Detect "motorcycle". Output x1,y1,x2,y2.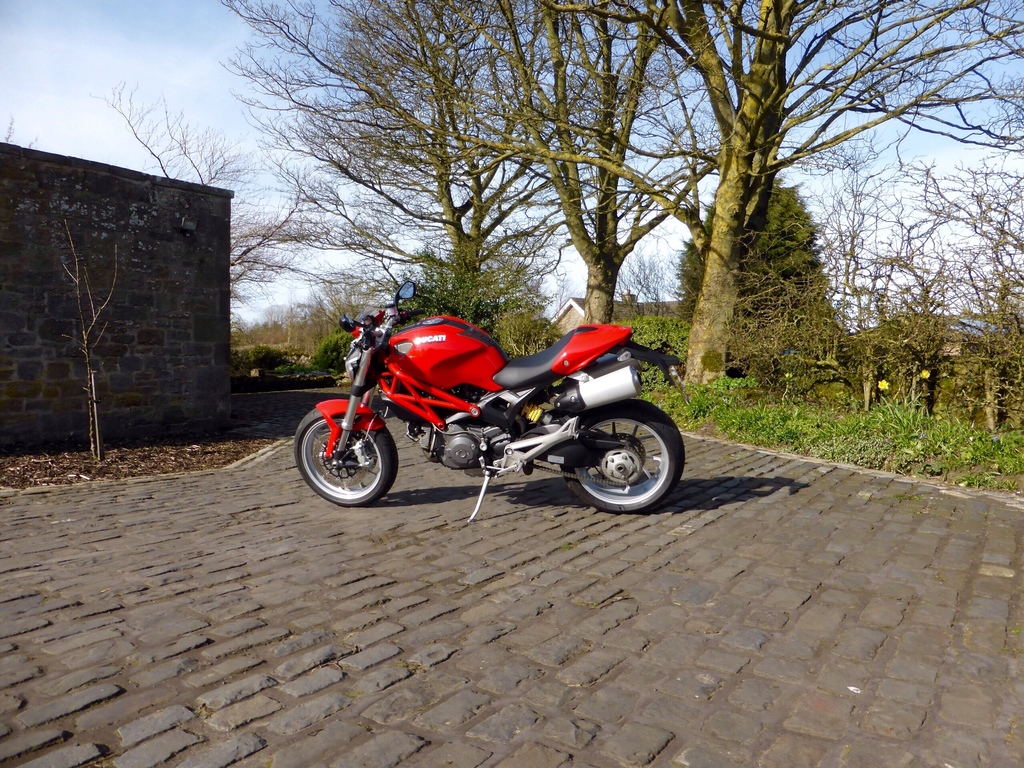
284,307,691,524.
